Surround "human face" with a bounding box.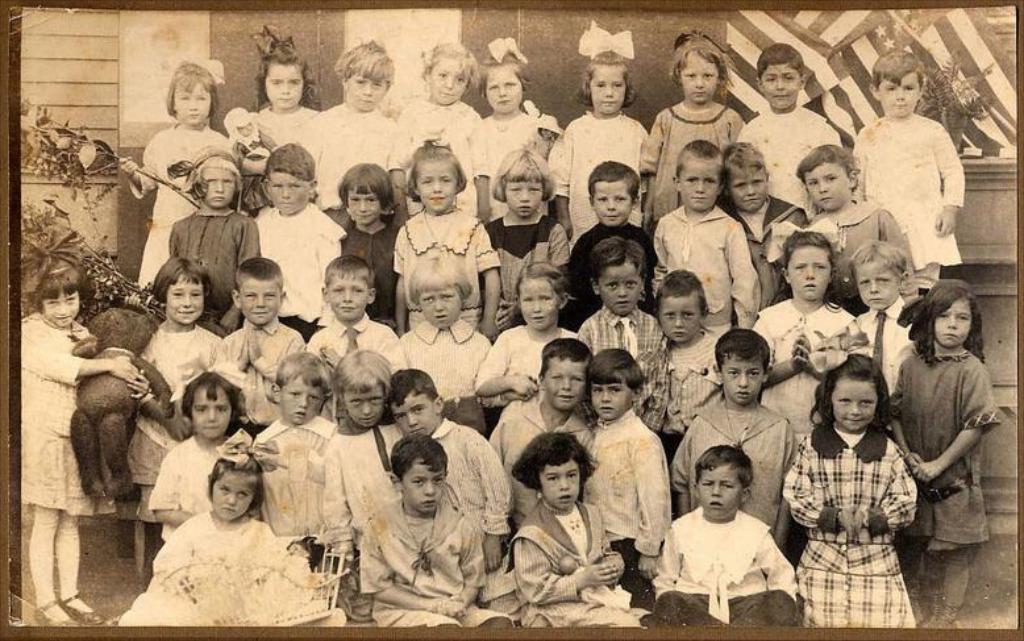
bbox=[591, 184, 634, 225].
